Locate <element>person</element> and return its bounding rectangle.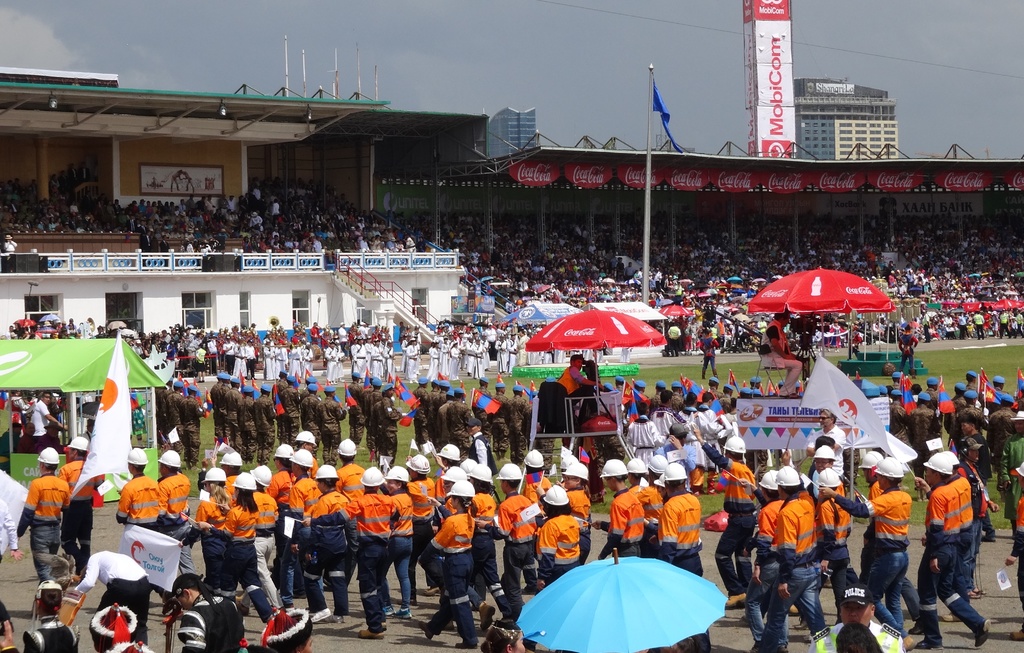
896, 324, 920, 371.
